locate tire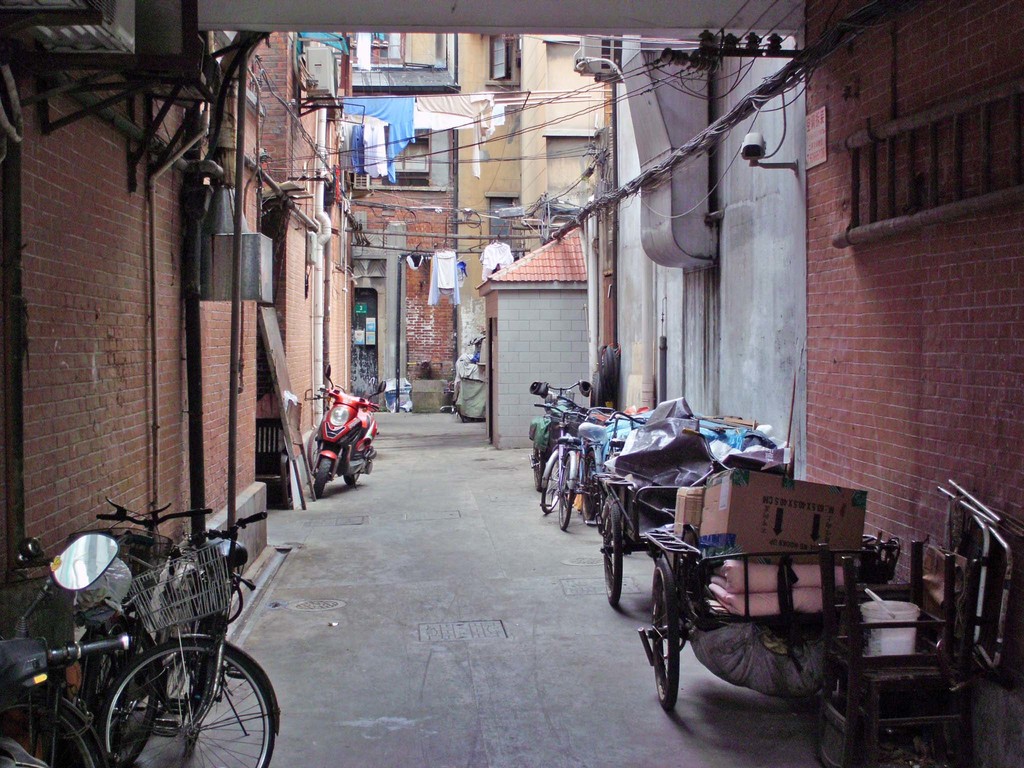
crop(541, 456, 561, 513)
